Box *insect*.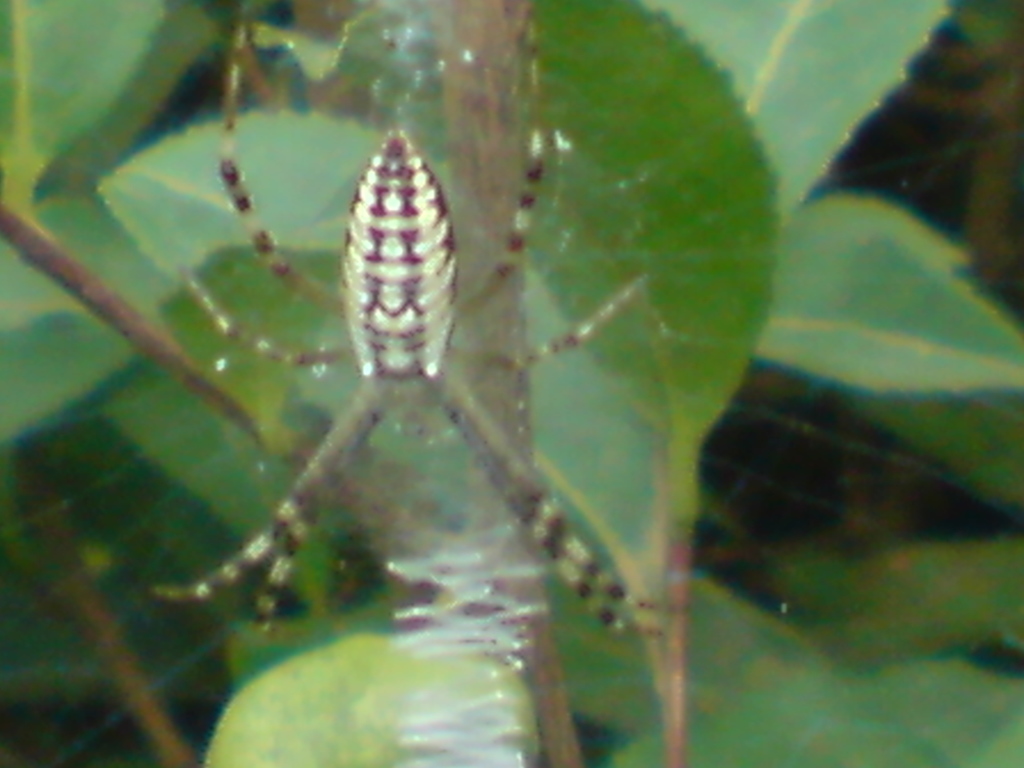
Rect(148, 22, 682, 635).
